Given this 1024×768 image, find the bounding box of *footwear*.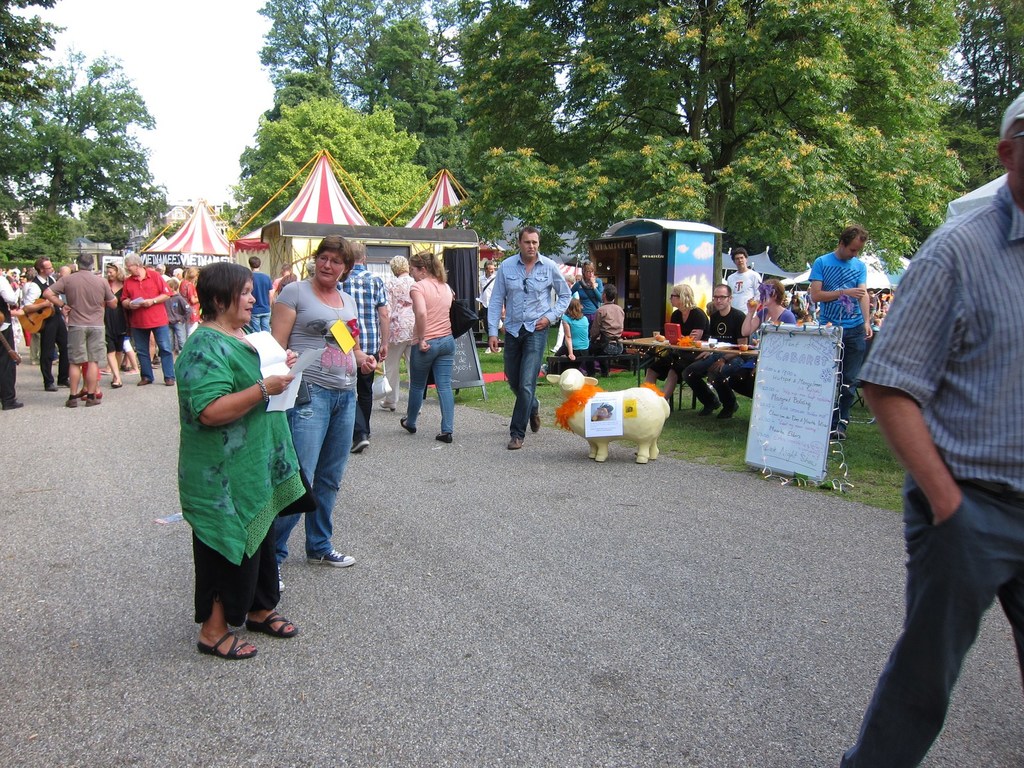
rect(123, 369, 139, 376).
